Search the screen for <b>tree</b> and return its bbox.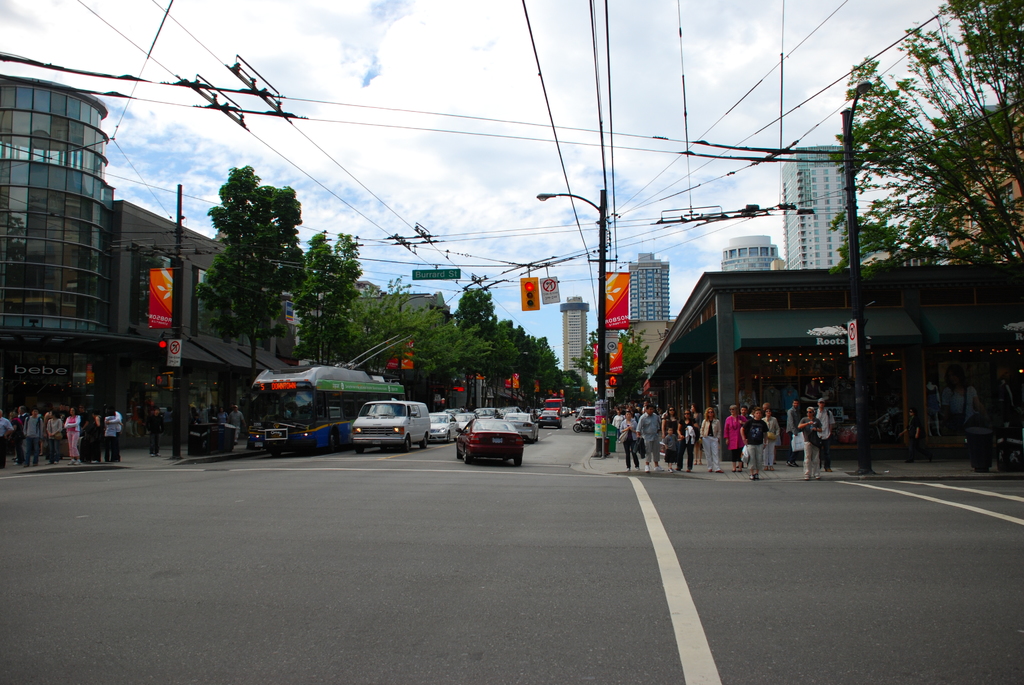
Found: BBox(533, 335, 558, 404).
